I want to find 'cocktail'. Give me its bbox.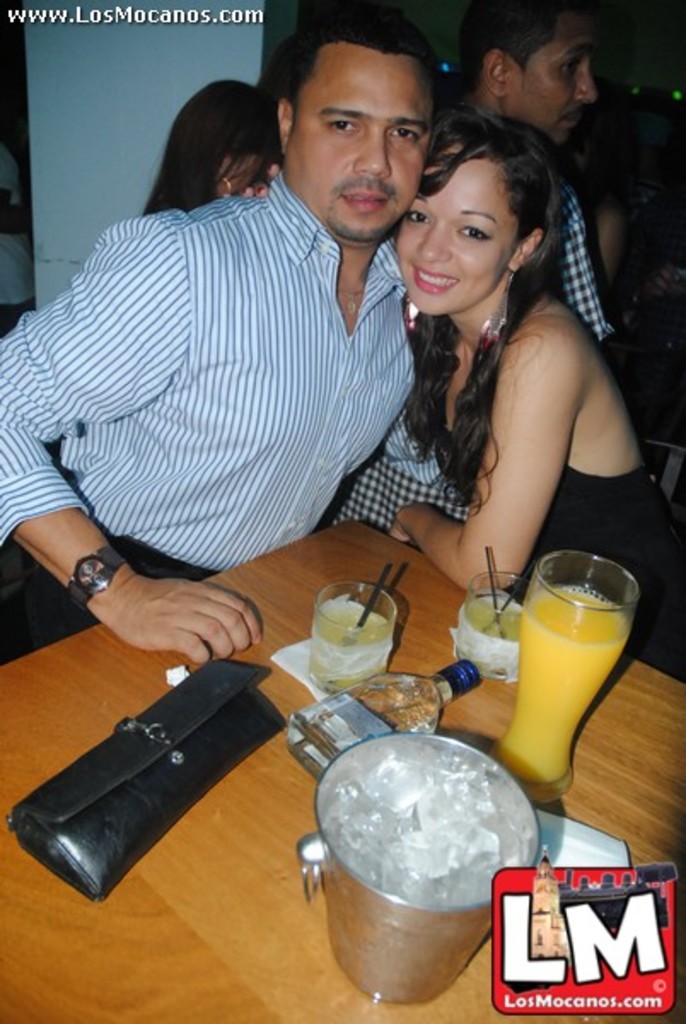
459,541,640,788.
